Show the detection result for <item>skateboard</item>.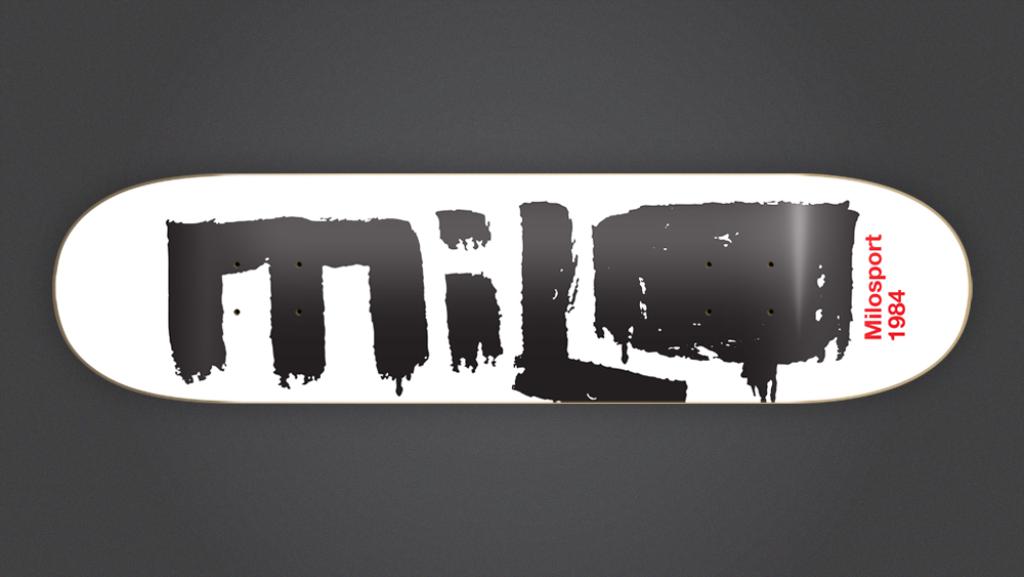
<bbox>71, 156, 975, 462</bbox>.
